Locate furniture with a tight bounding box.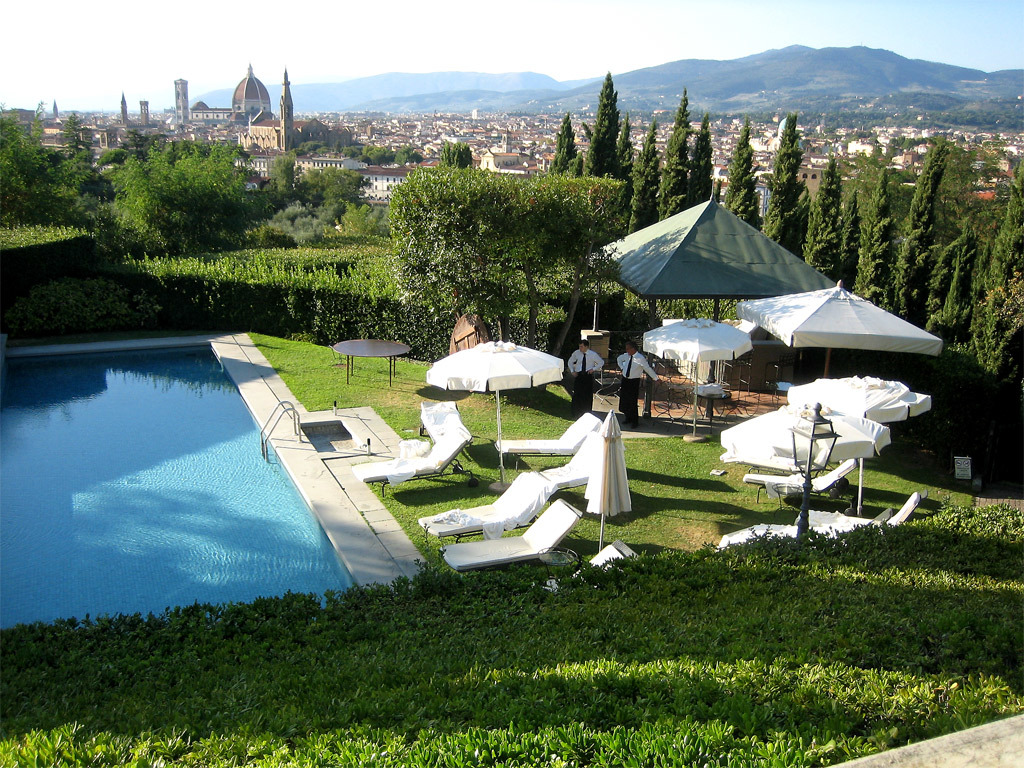
{"left": 533, "top": 547, "right": 579, "bottom": 570}.
